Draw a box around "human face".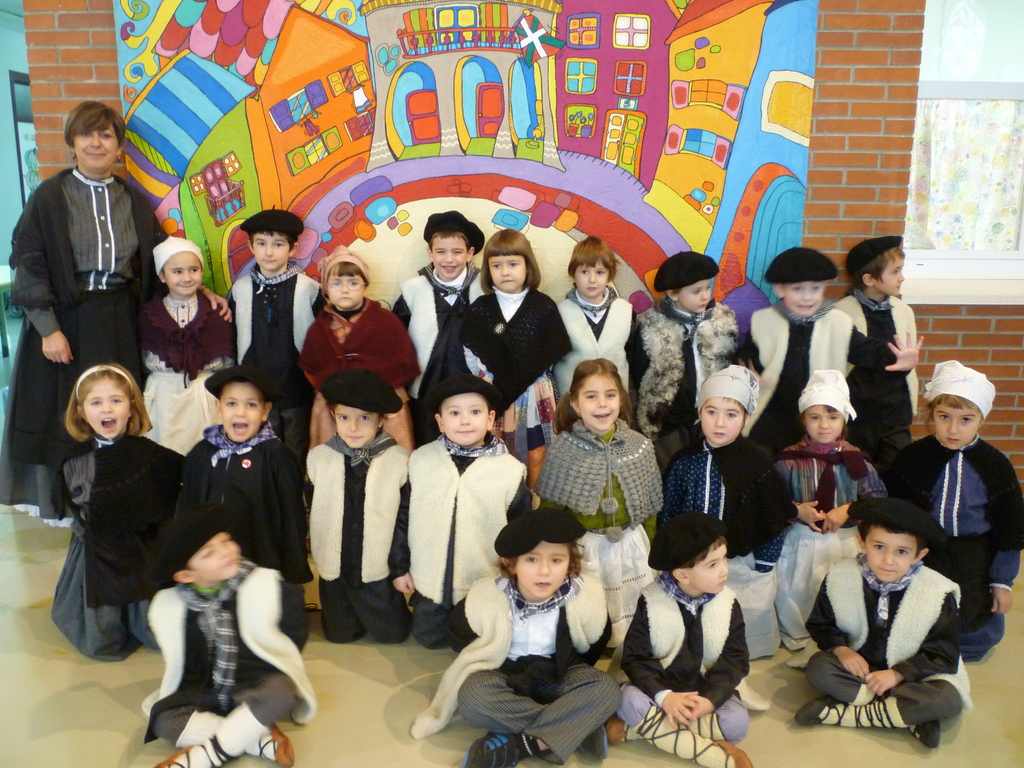
l=515, t=540, r=568, b=598.
